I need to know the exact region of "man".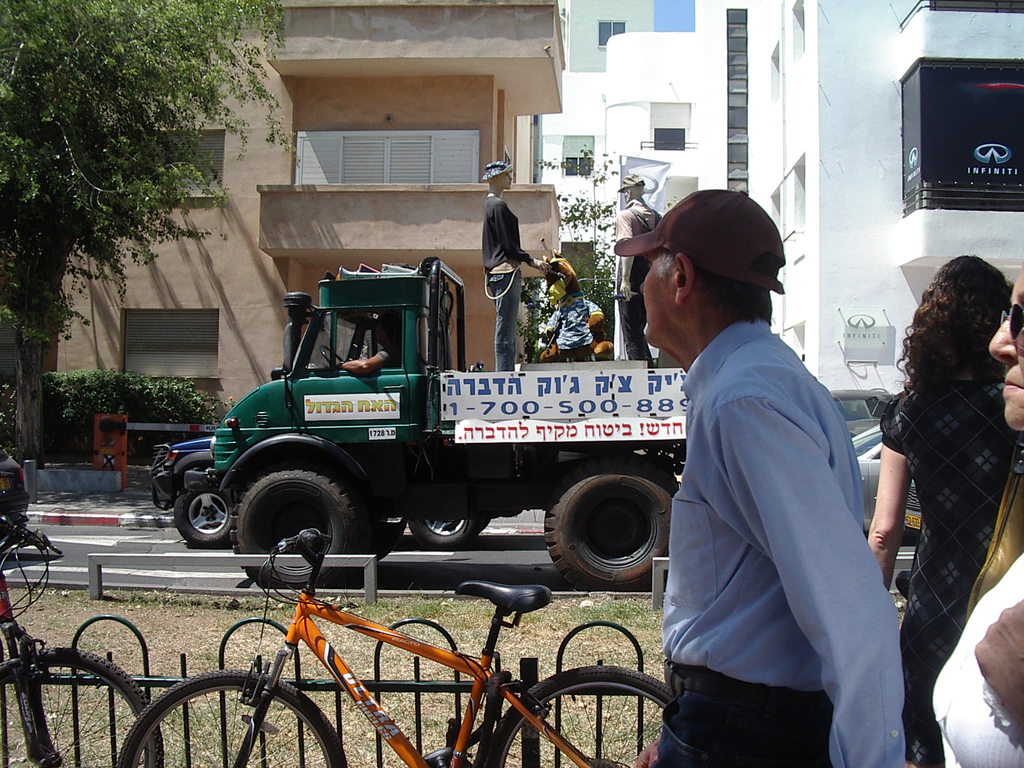
Region: rect(339, 314, 402, 377).
